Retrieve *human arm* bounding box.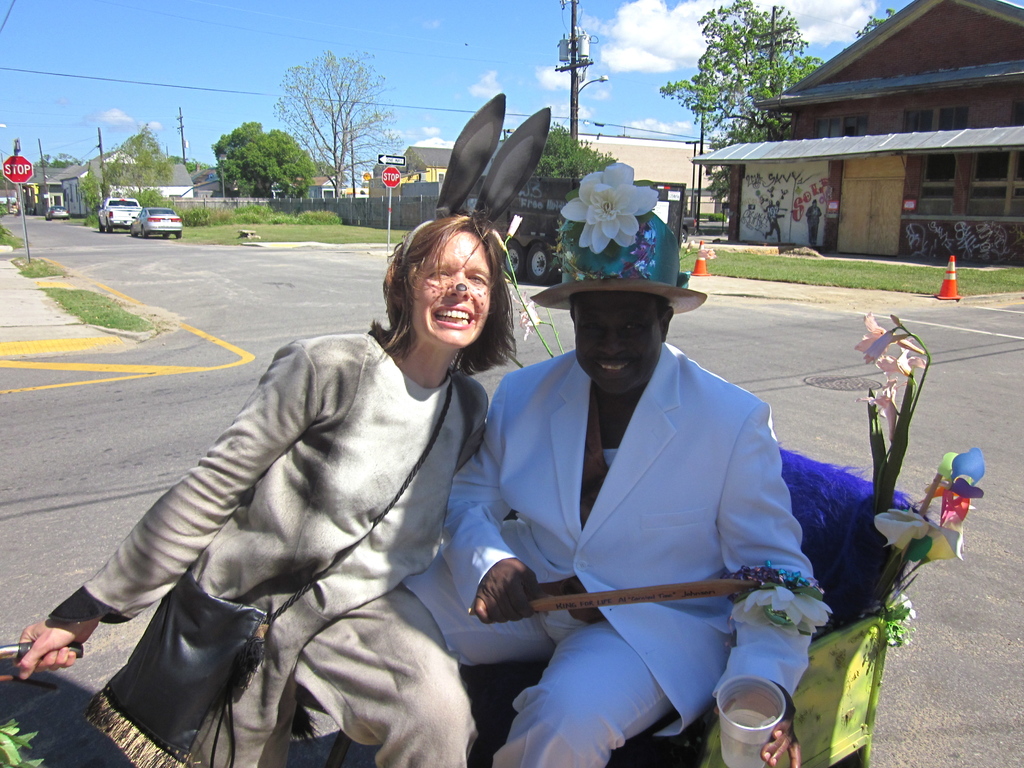
Bounding box: (435,371,545,628).
